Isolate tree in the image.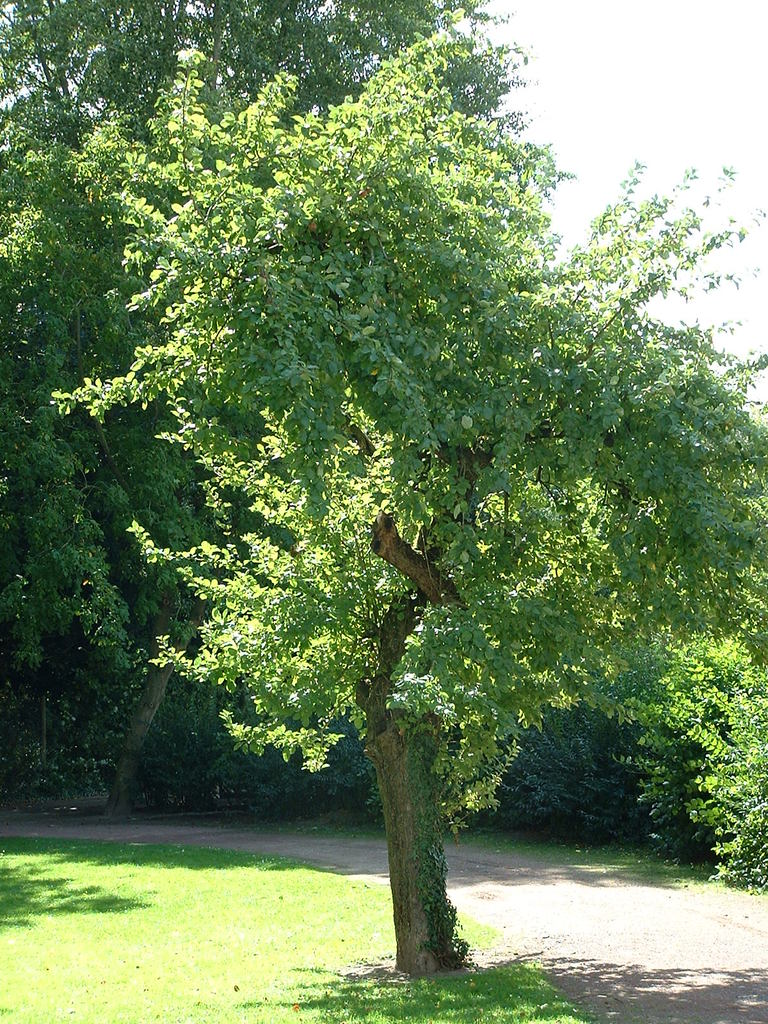
Isolated region: <region>503, 698, 624, 845</region>.
